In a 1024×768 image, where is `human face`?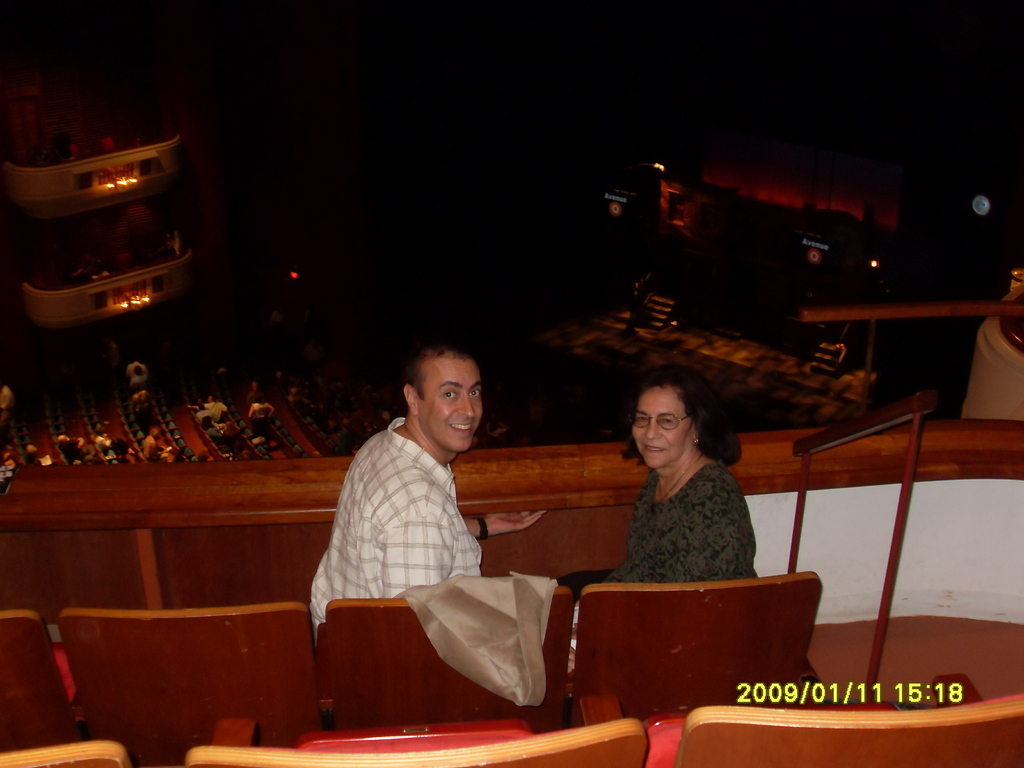
box(628, 384, 692, 474).
